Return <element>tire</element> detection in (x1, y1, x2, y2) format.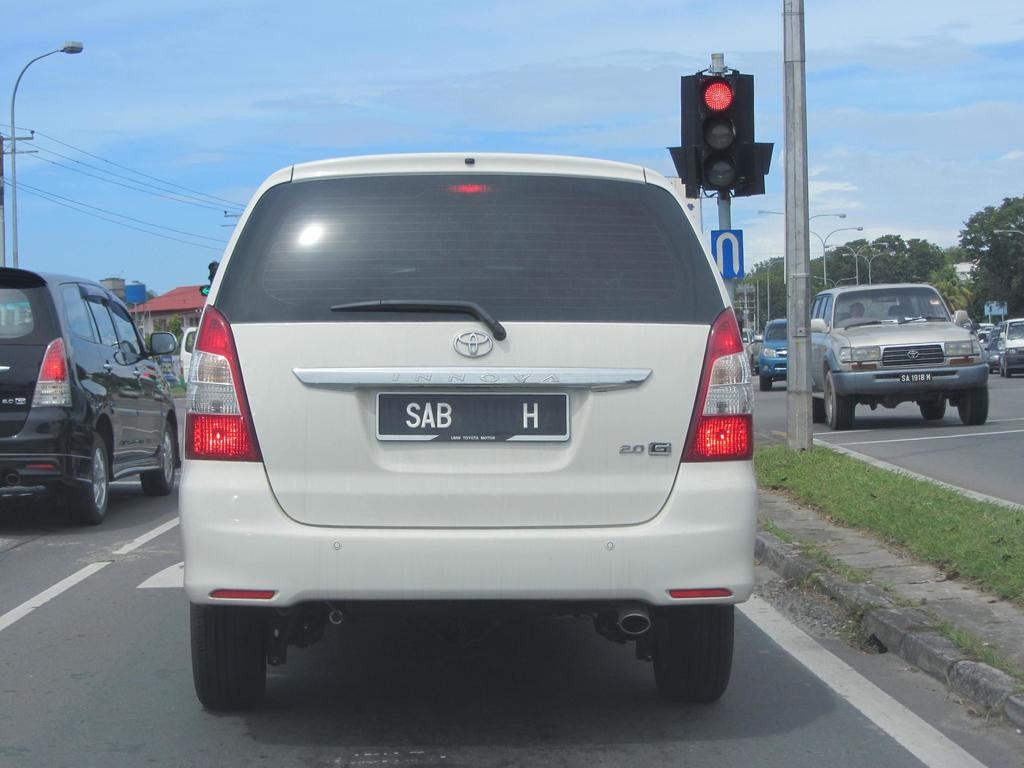
(812, 398, 827, 422).
